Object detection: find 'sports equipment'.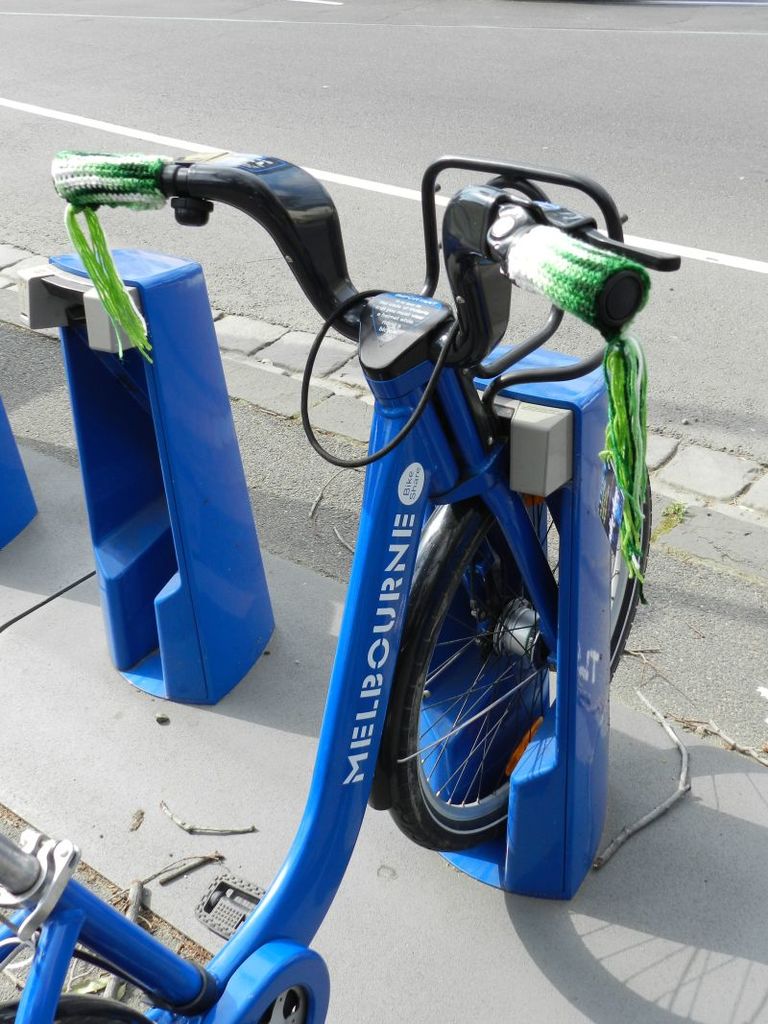
[left=0, top=149, right=681, bottom=1023].
